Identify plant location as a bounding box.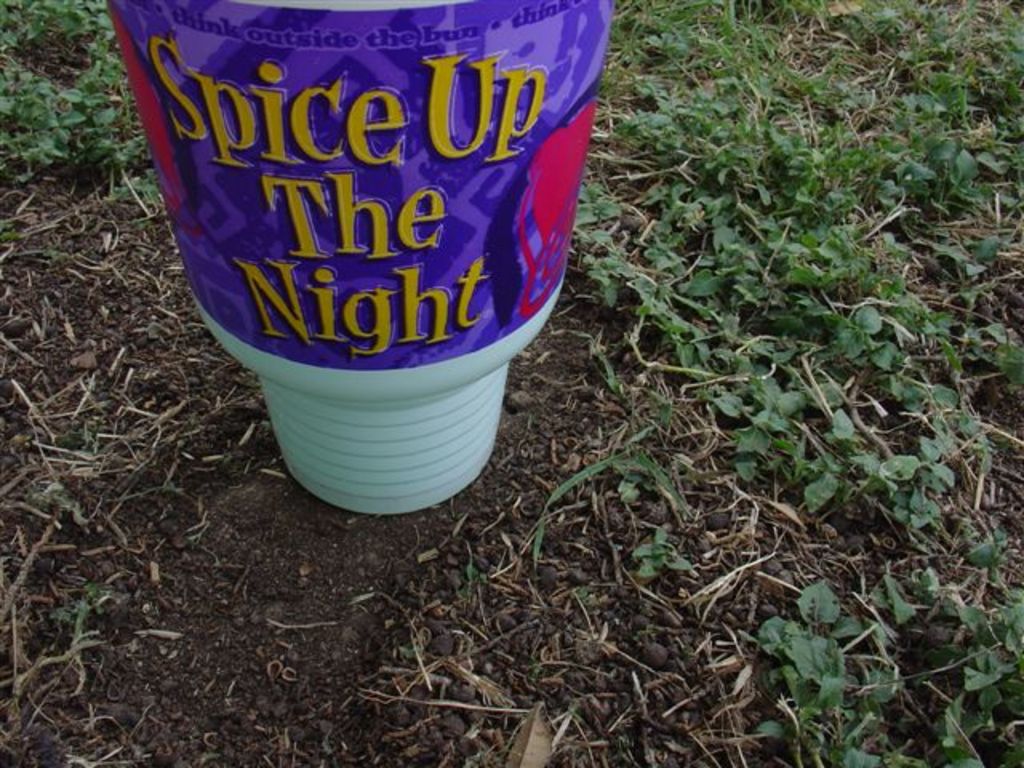
bbox(0, 227, 24, 243).
